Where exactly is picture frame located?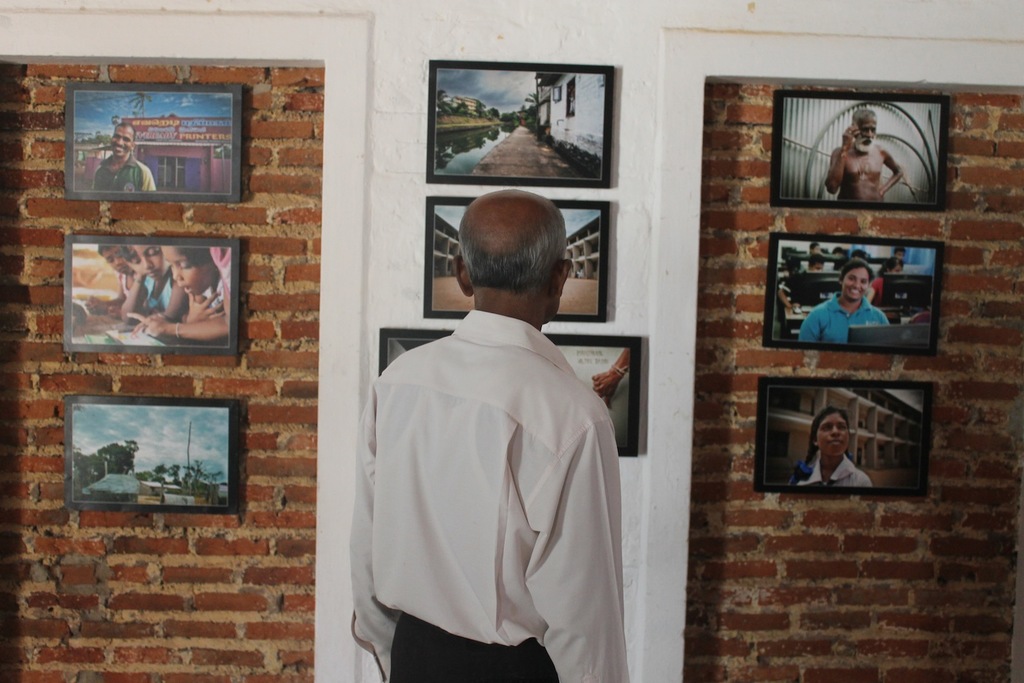
Its bounding box is (772, 94, 949, 211).
